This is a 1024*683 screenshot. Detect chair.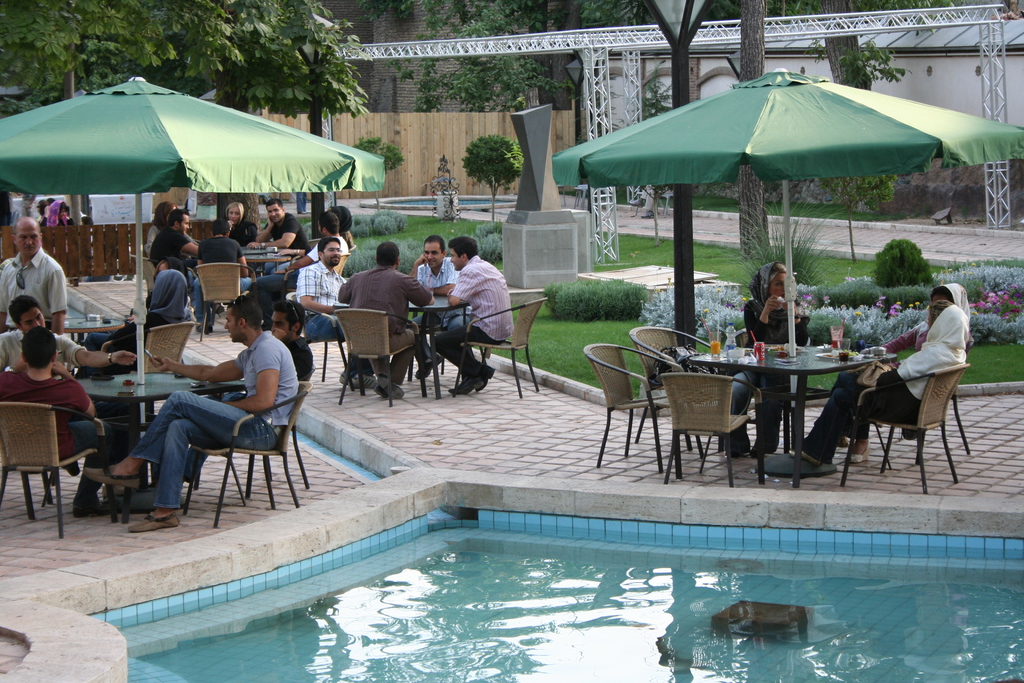
x1=731, y1=325, x2=808, y2=451.
